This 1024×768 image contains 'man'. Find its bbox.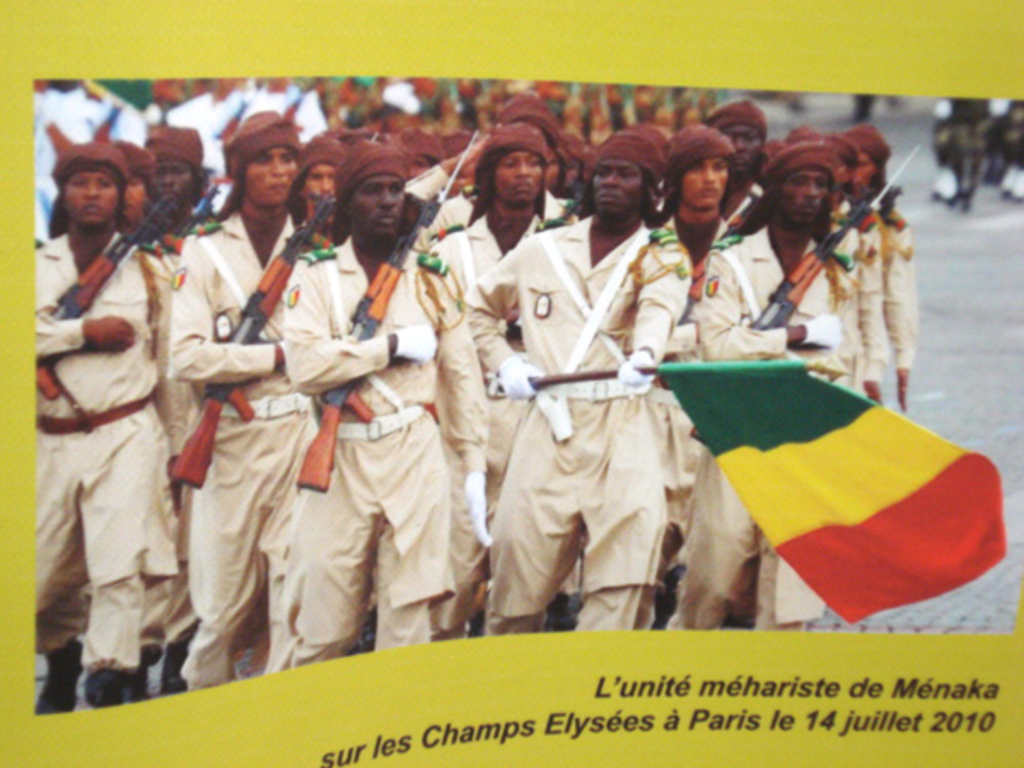
<region>123, 126, 212, 688</region>.
